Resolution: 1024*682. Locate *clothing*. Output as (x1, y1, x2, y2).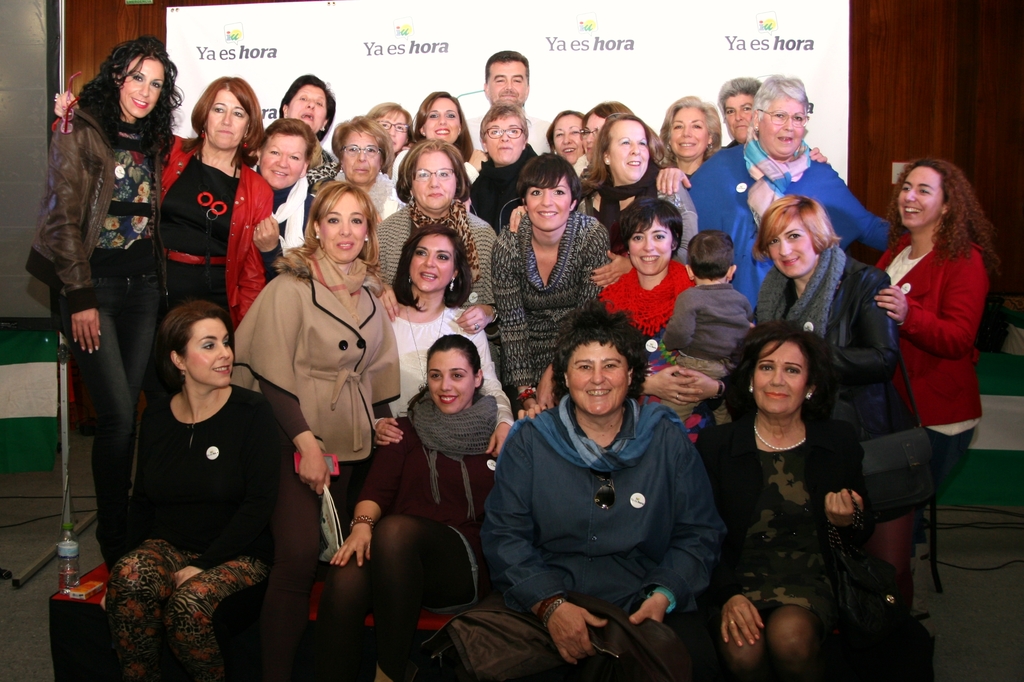
(232, 250, 400, 681).
